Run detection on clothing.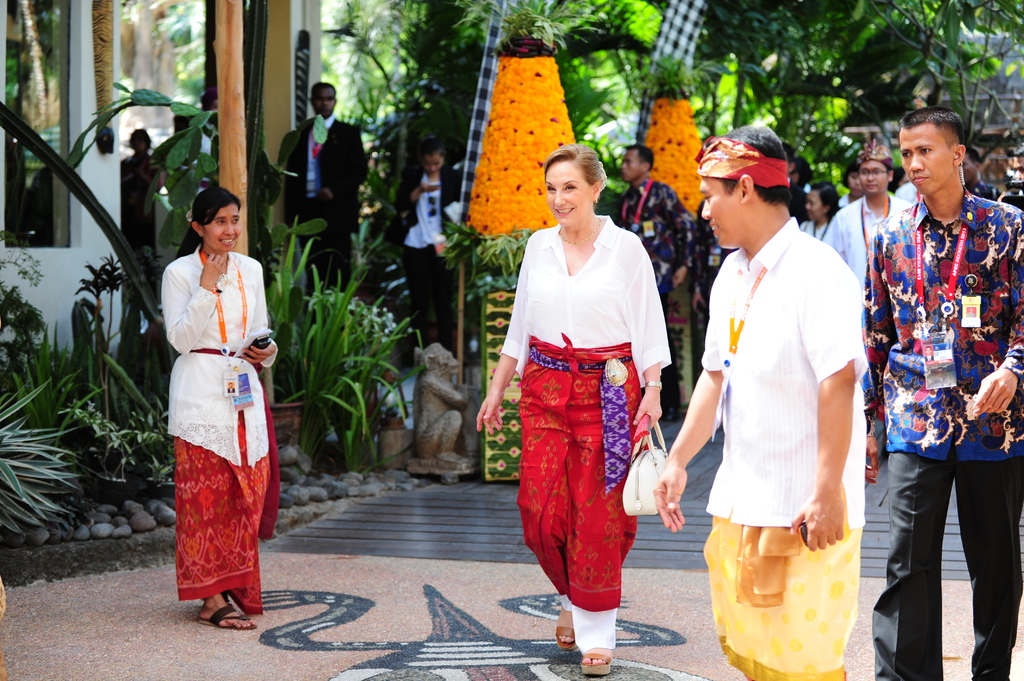
Result: {"x1": 822, "y1": 193, "x2": 912, "y2": 287}.
